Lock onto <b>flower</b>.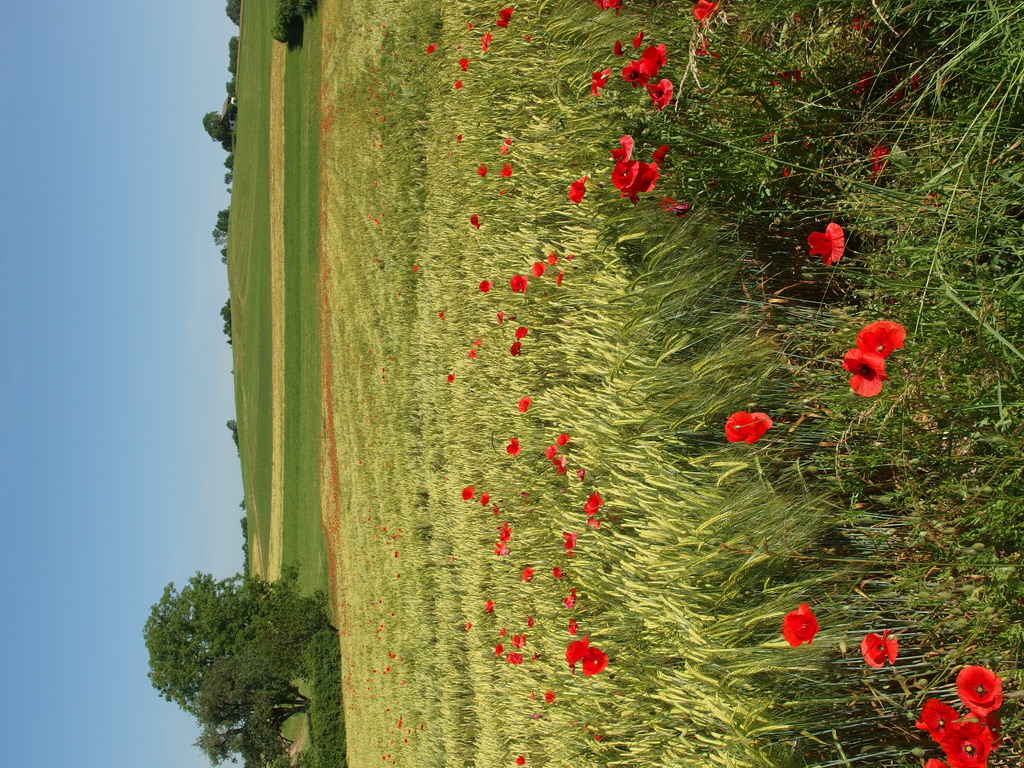
Locked: box(391, 757, 394, 761).
